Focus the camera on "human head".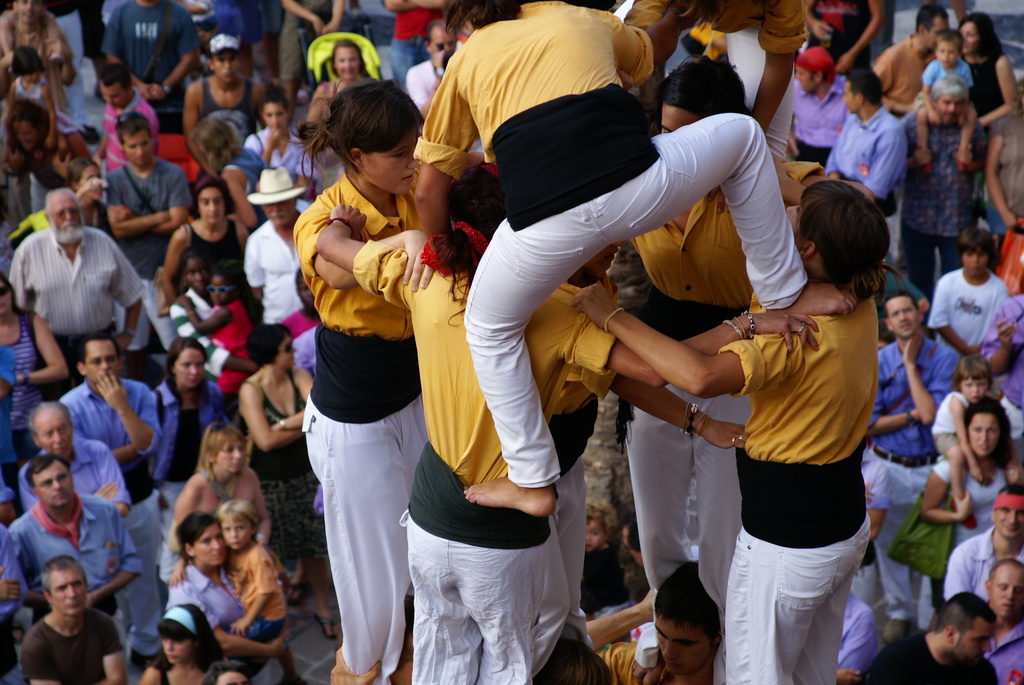
Focus region: select_region(40, 555, 92, 617).
